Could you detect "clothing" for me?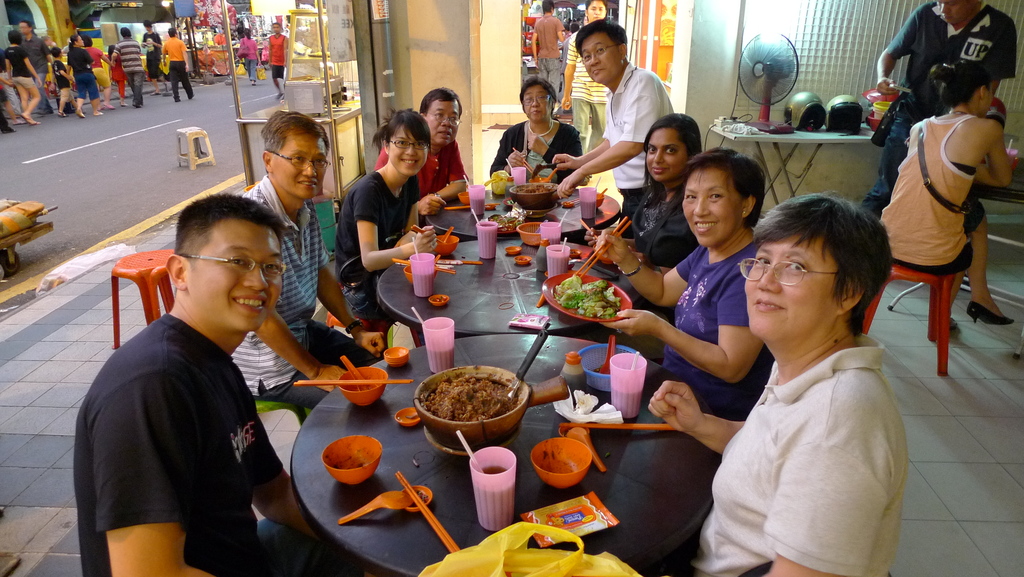
Detection result: box(883, 115, 987, 275).
